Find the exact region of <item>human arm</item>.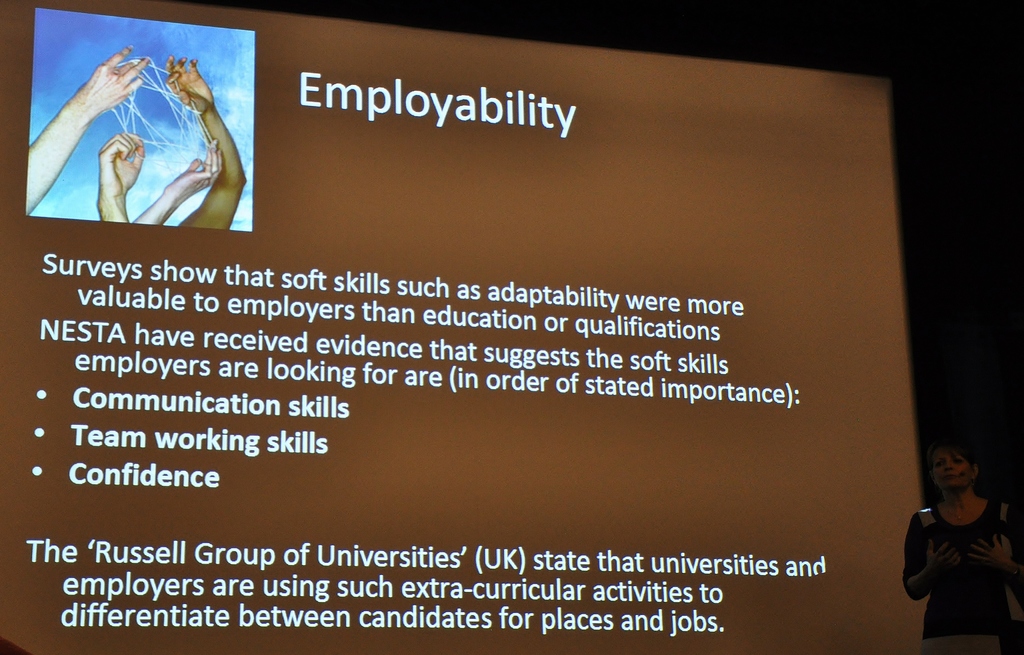
Exact region: 165:51:249:224.
